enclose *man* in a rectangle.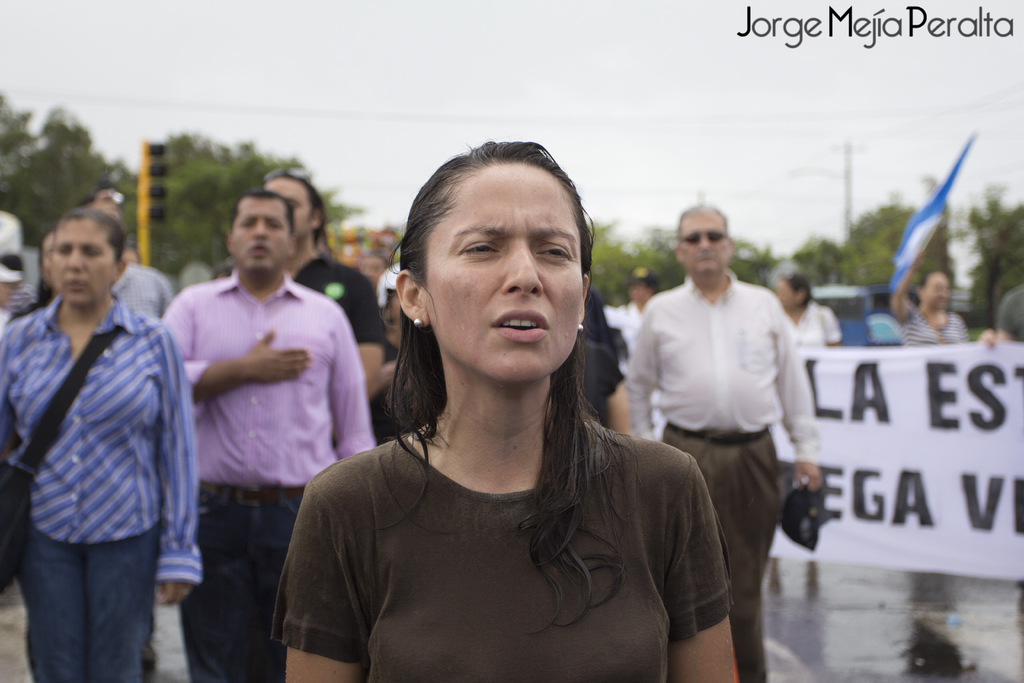
264/163/387/393.
